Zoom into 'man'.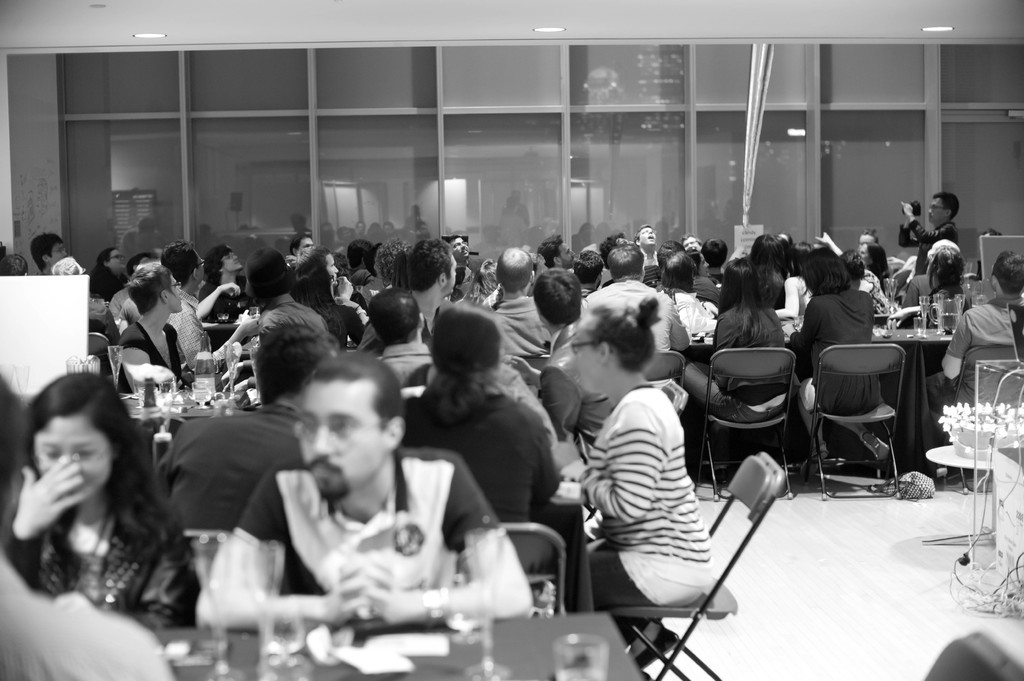
Zoom target: crop(601, 232, 621, 270).
